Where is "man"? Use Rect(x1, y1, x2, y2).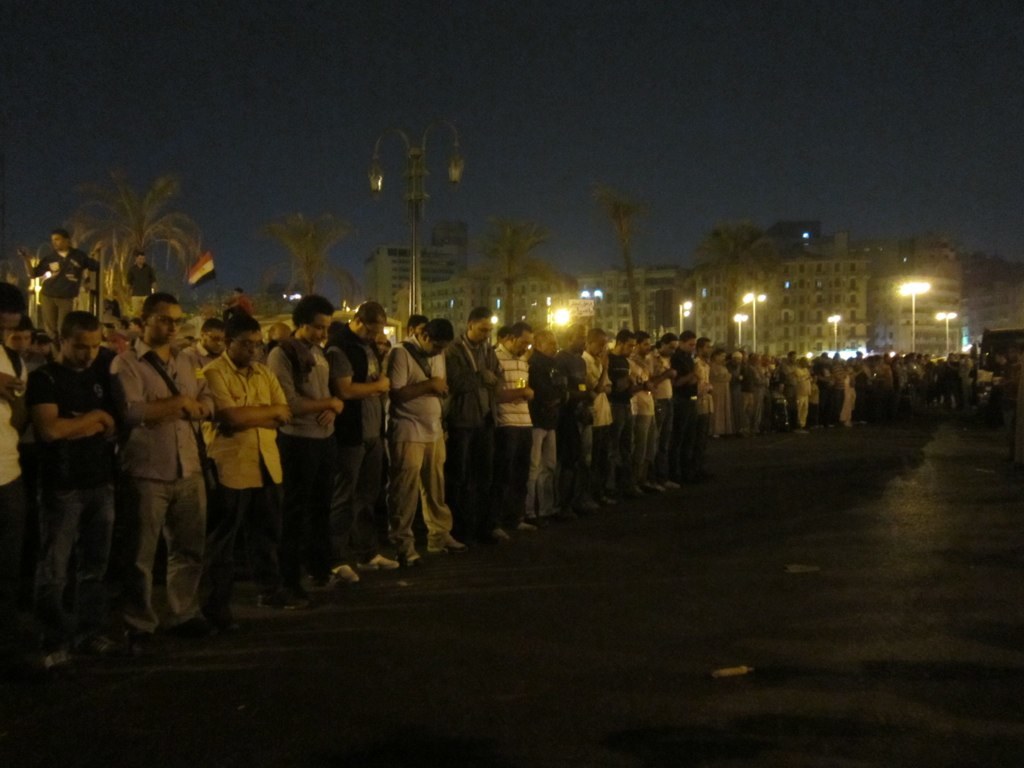
Rect(365, 325, 455, 567).
